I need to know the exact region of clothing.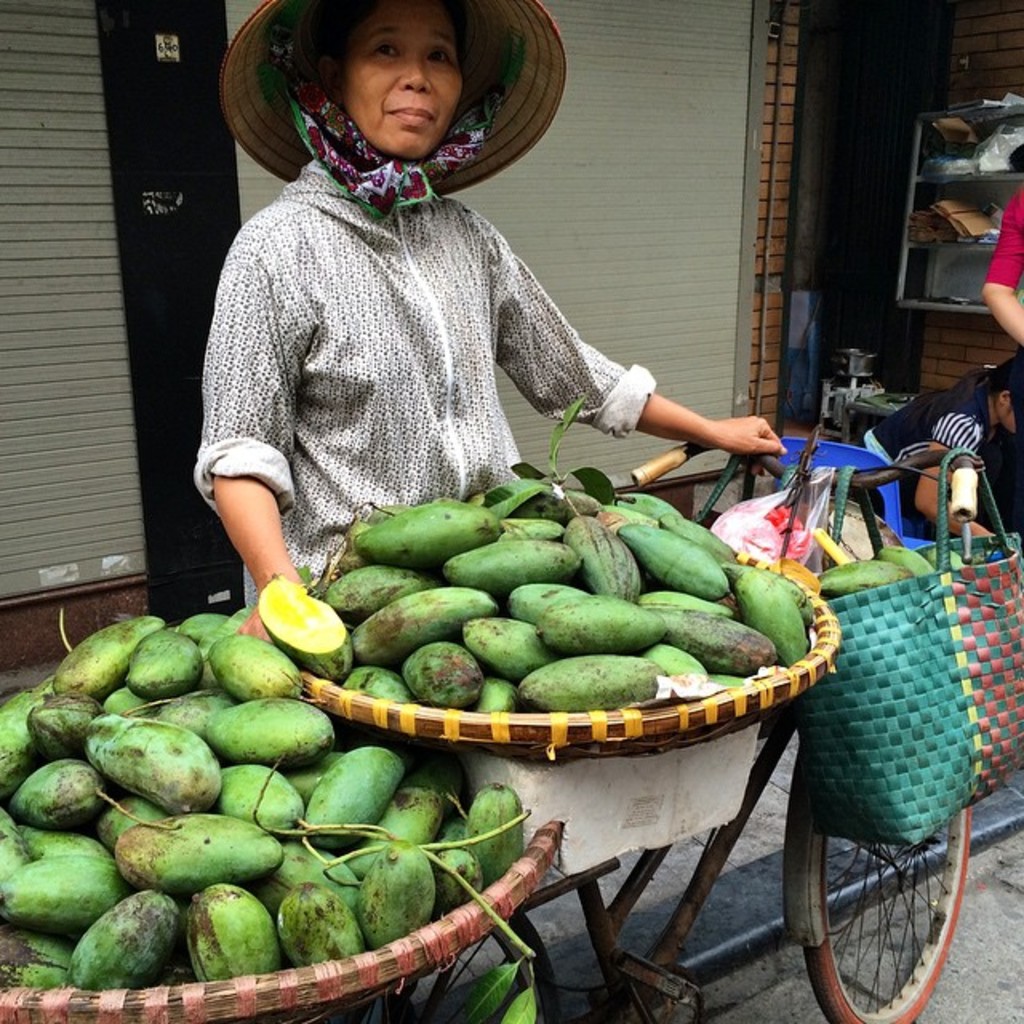
Region: (986,181,1022,550).
